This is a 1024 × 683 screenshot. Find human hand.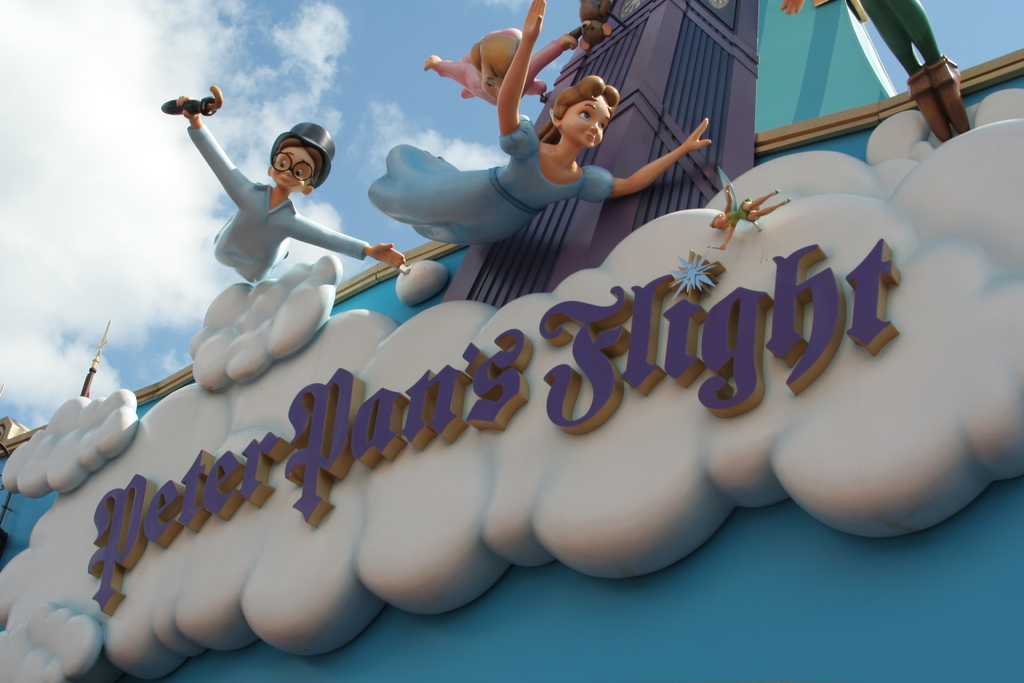
Bounding box: 419 55 444 72.
